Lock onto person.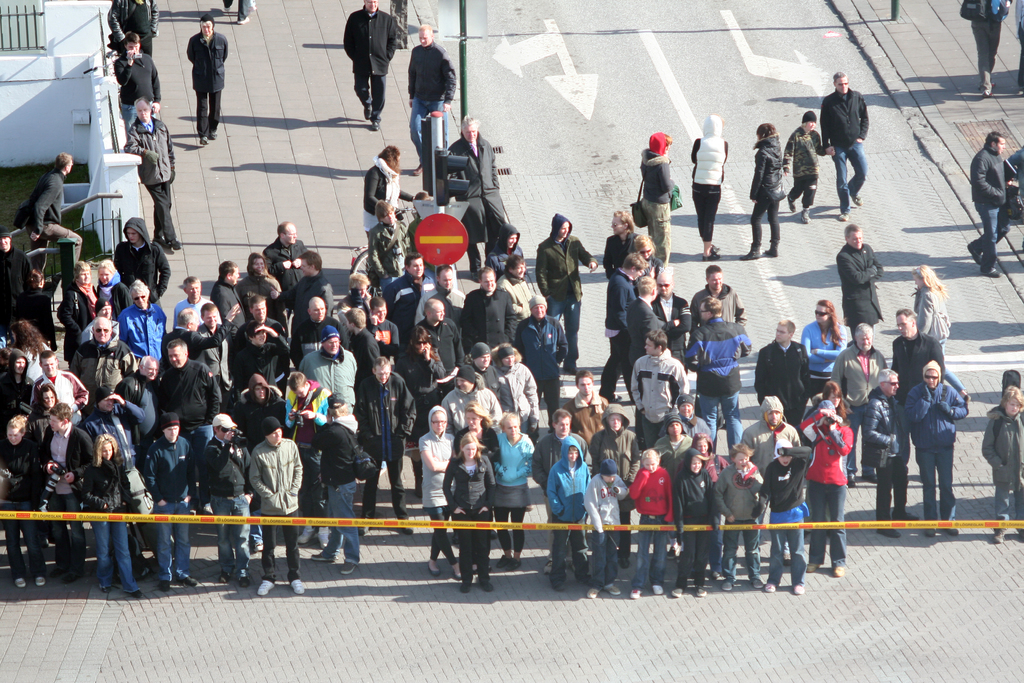
Locked: locate(783, 109, 831, 226).
